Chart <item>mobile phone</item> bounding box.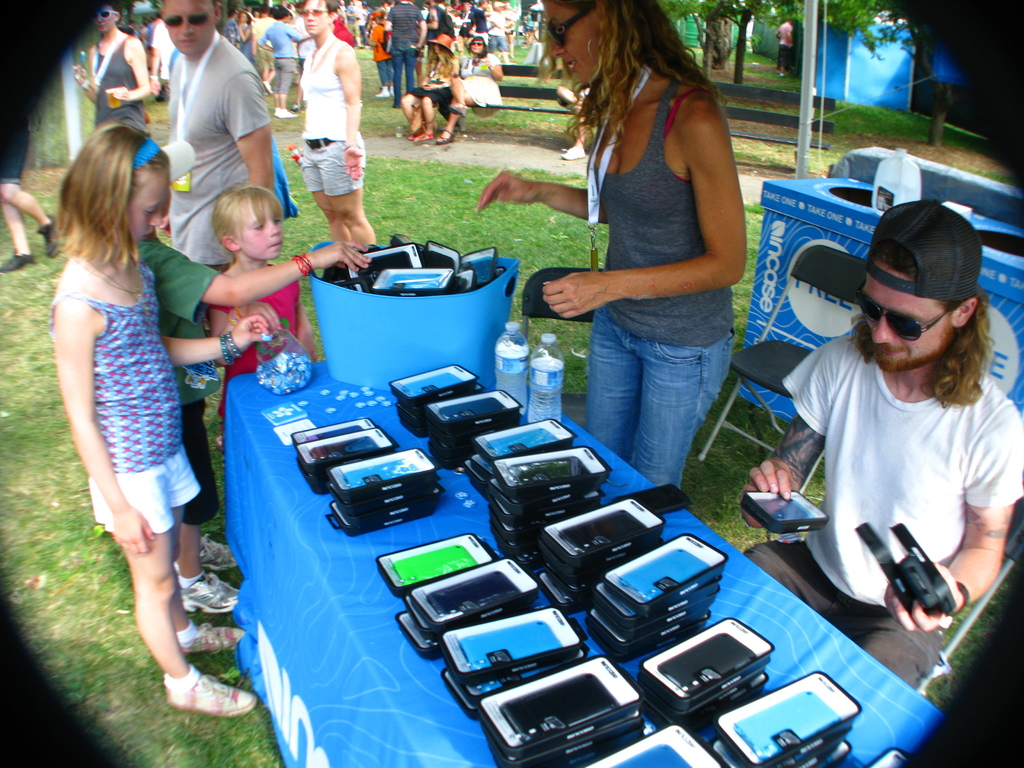
Charted: Rect(487, 426, 559, 461).
